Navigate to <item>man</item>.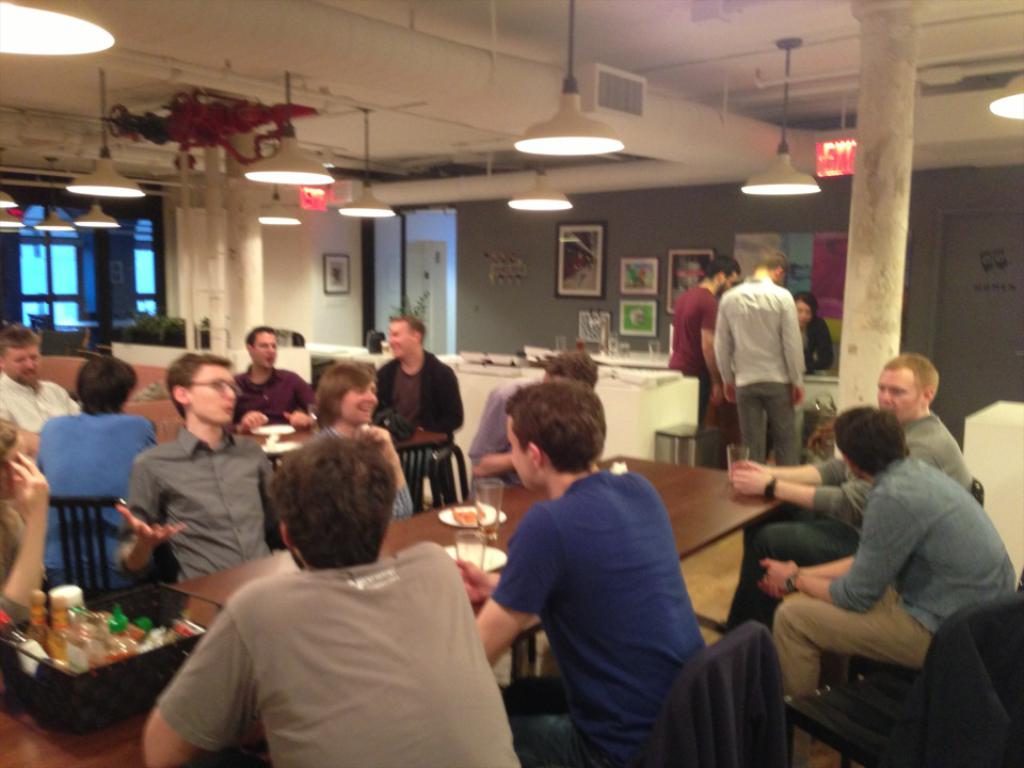
Navigation target: x1=722, y1=352, x2=974, y2=638.
